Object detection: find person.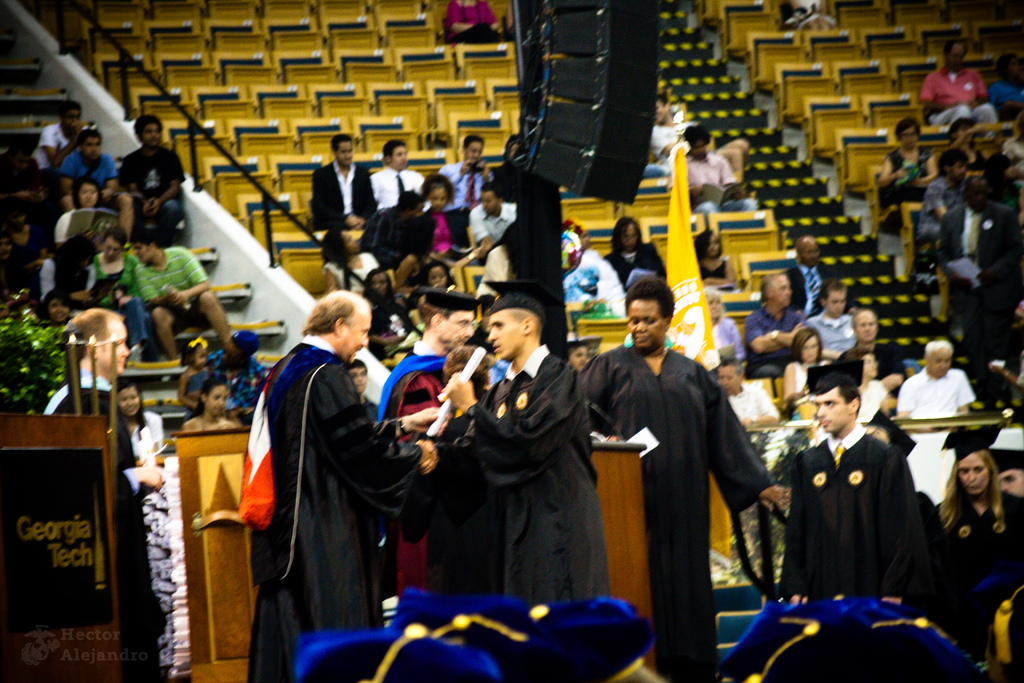
[771,323,827,399].
